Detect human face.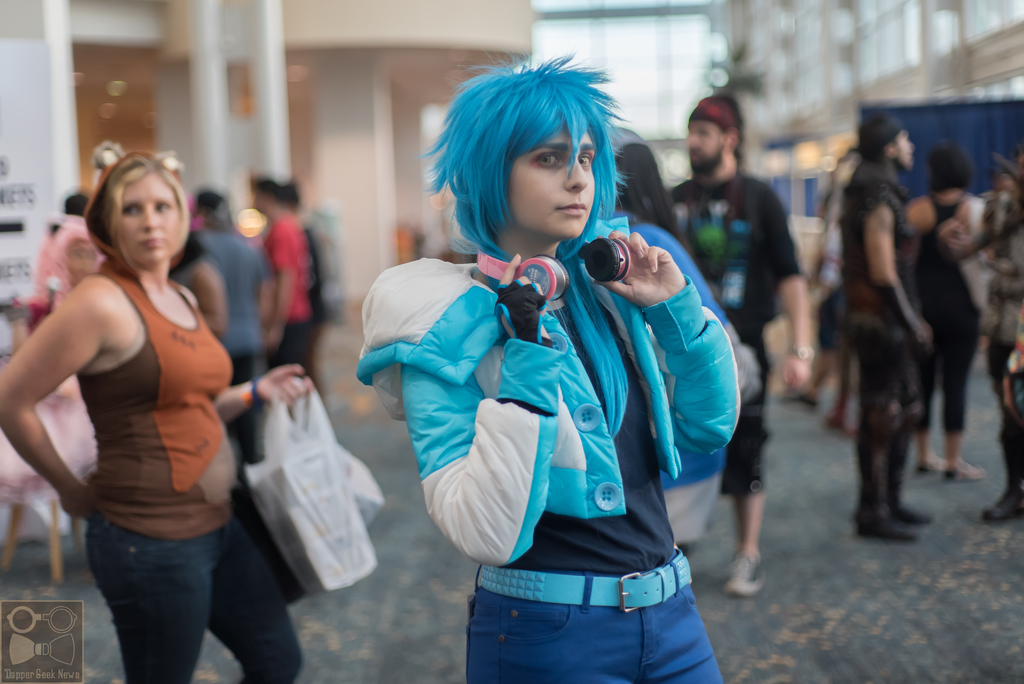
Detected at (x1=114, y1=167, x2=181, y2=268).
